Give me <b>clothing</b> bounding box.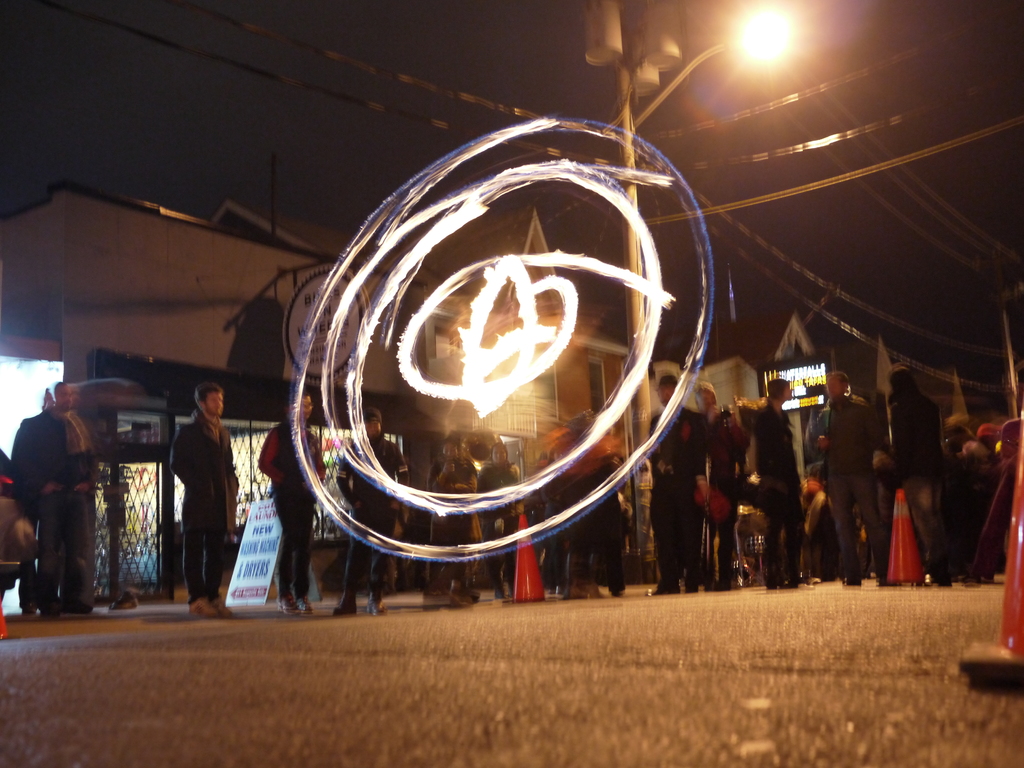
x1=10 y1=403 x2=90 y2=609.
